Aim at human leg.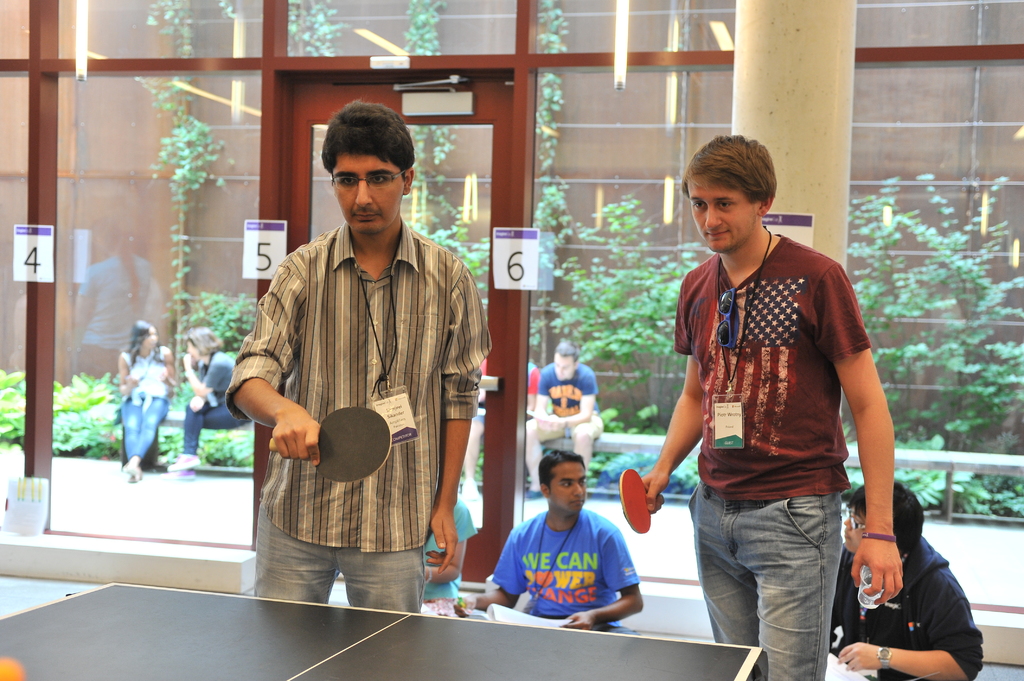
Aimed at <region>689, 478, 770, 680</region>.
